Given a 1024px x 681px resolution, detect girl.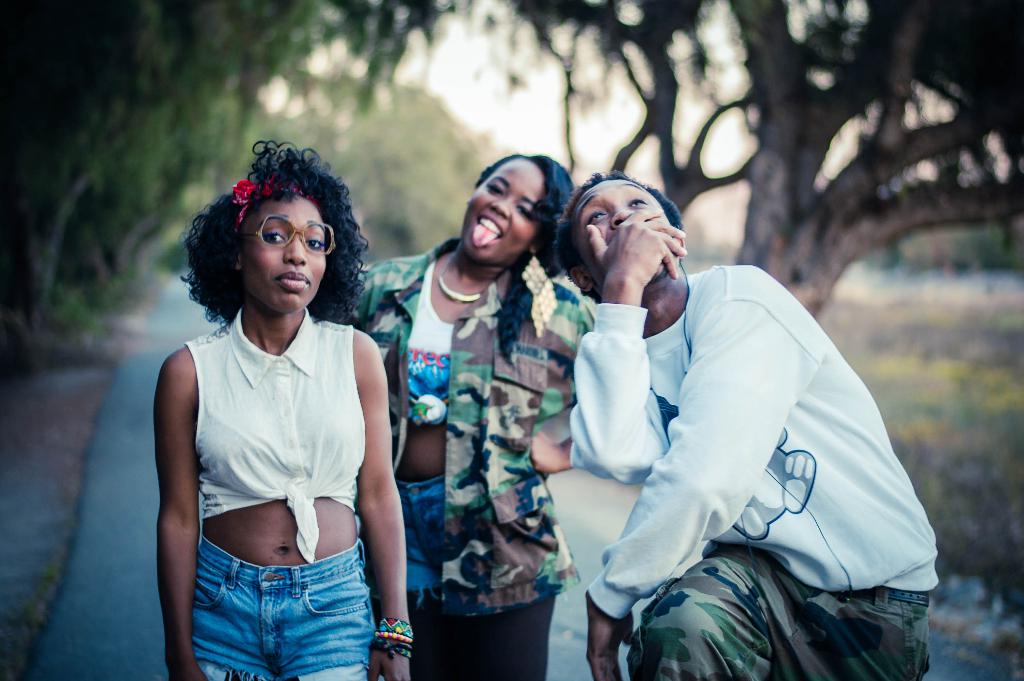
[x1=348, y1=152, x2=573, y2=680].
